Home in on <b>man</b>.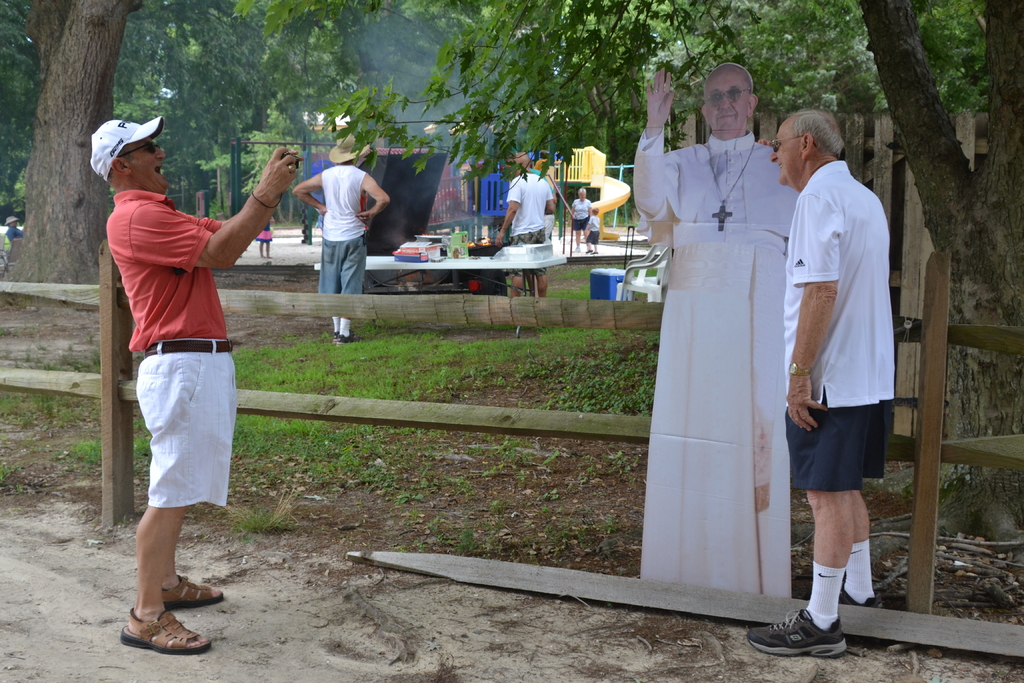
Homed in at <box>776,81,902,662</box>.
